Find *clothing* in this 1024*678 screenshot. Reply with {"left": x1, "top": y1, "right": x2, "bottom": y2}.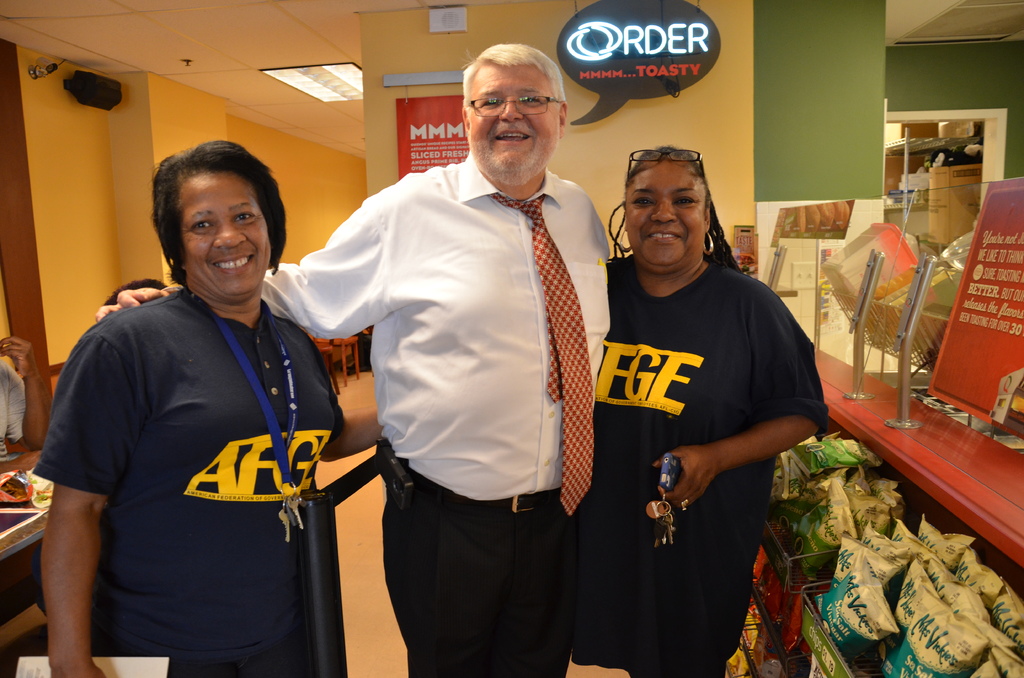
{"left": 70, "top": 273, "right": 335, "bottom": 663}.
